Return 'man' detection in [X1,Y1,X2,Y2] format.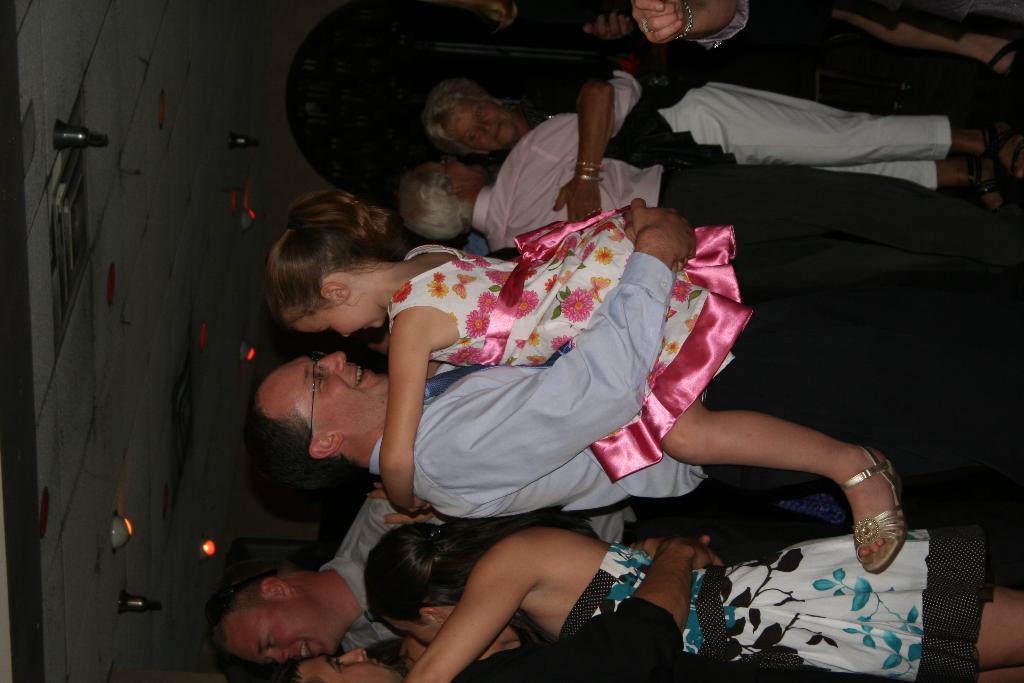
[210,504,1023,662].
